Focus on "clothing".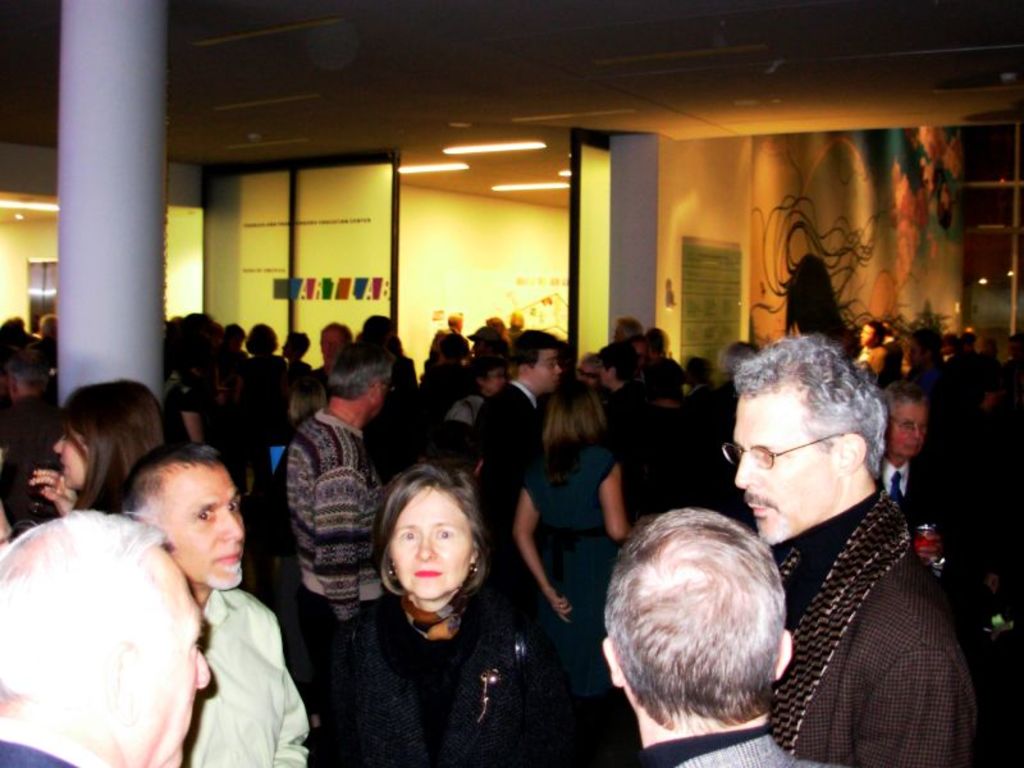
Focused at bbox(278, 407, 397, 758).
